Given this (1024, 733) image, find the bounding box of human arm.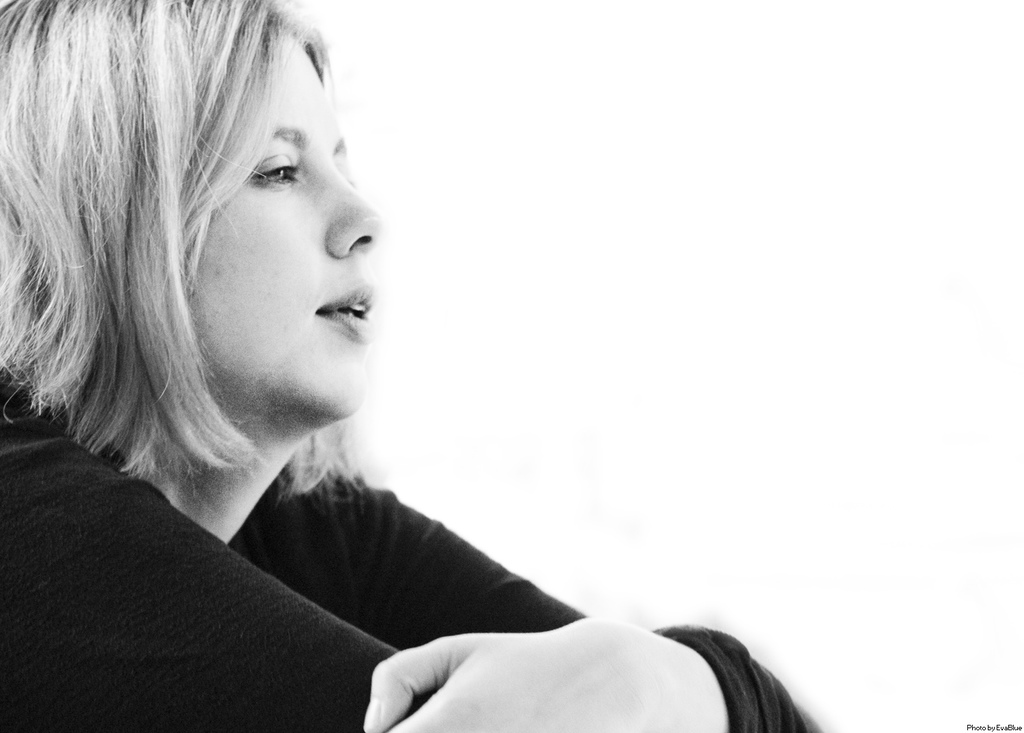
(0,444,429,732).
